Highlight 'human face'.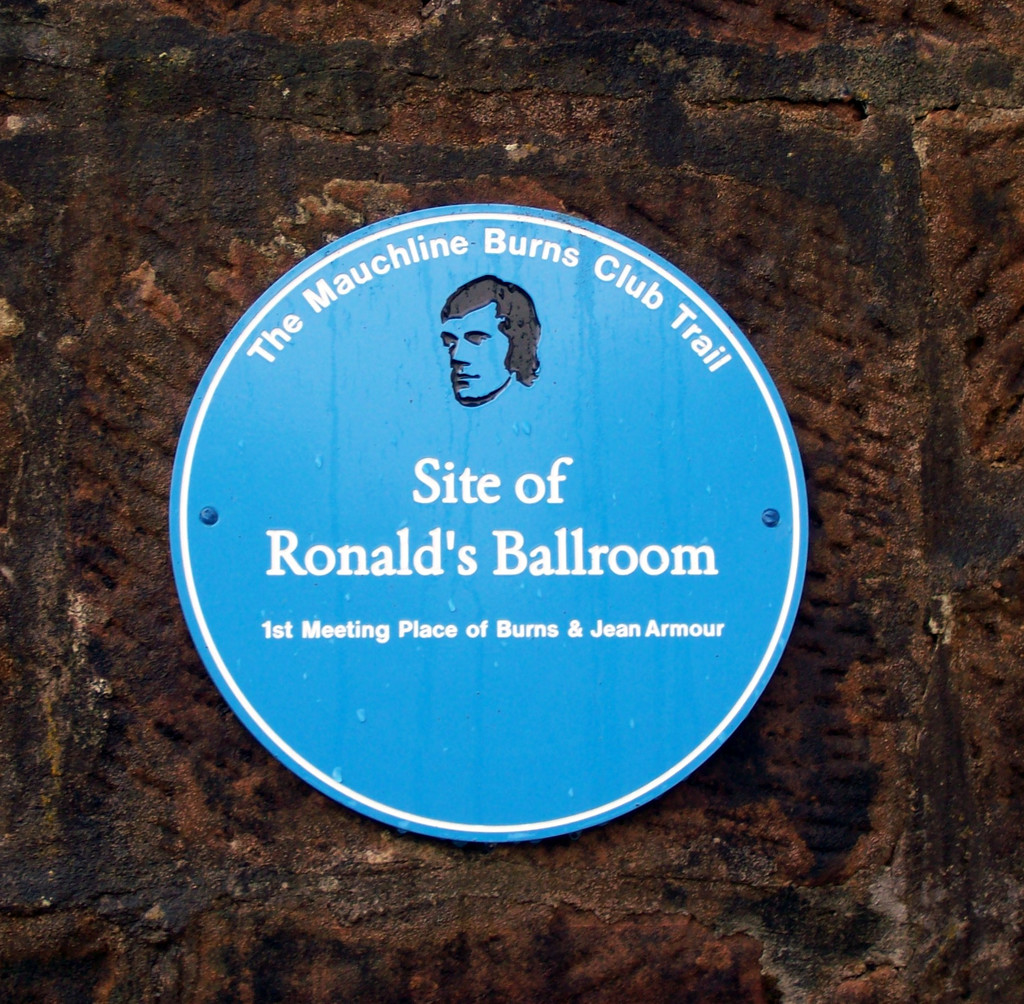
Highlighted region: select_region(431, 310, 512, 405).
